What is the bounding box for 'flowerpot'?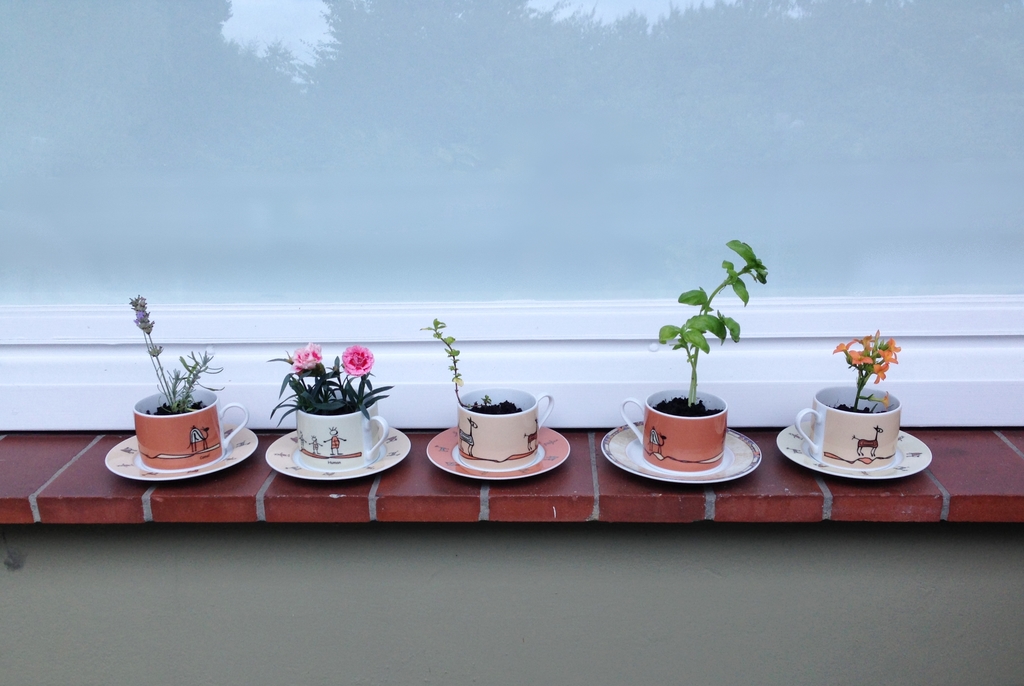
l=645, t=391, r=736, b=472.
